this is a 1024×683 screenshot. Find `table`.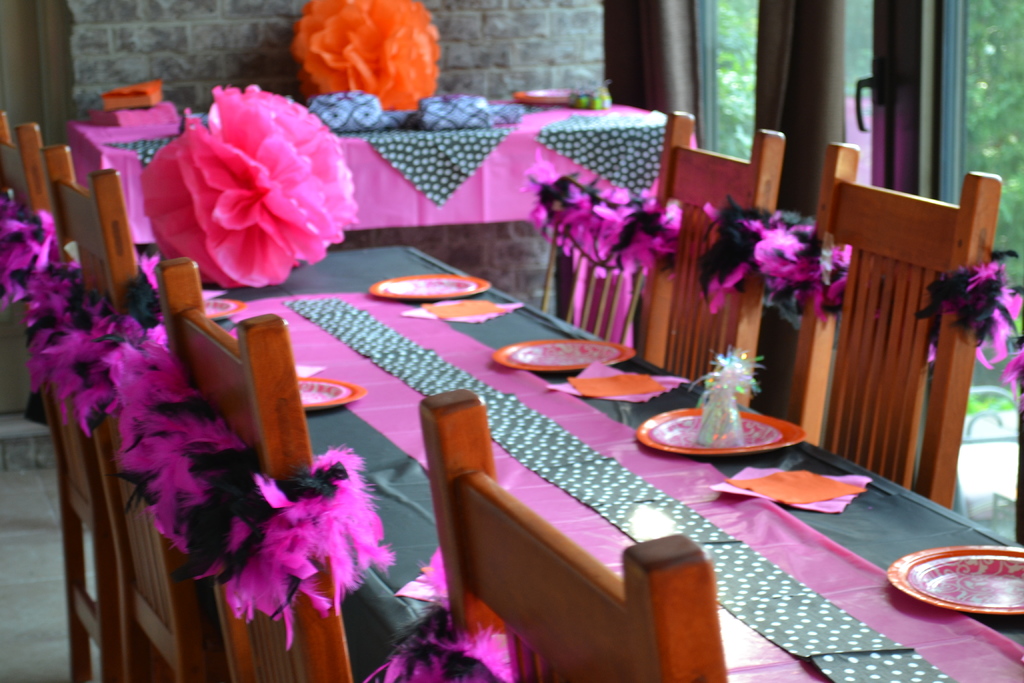
Bounding box: [left=64, top=81, right=675, bottom=313].
